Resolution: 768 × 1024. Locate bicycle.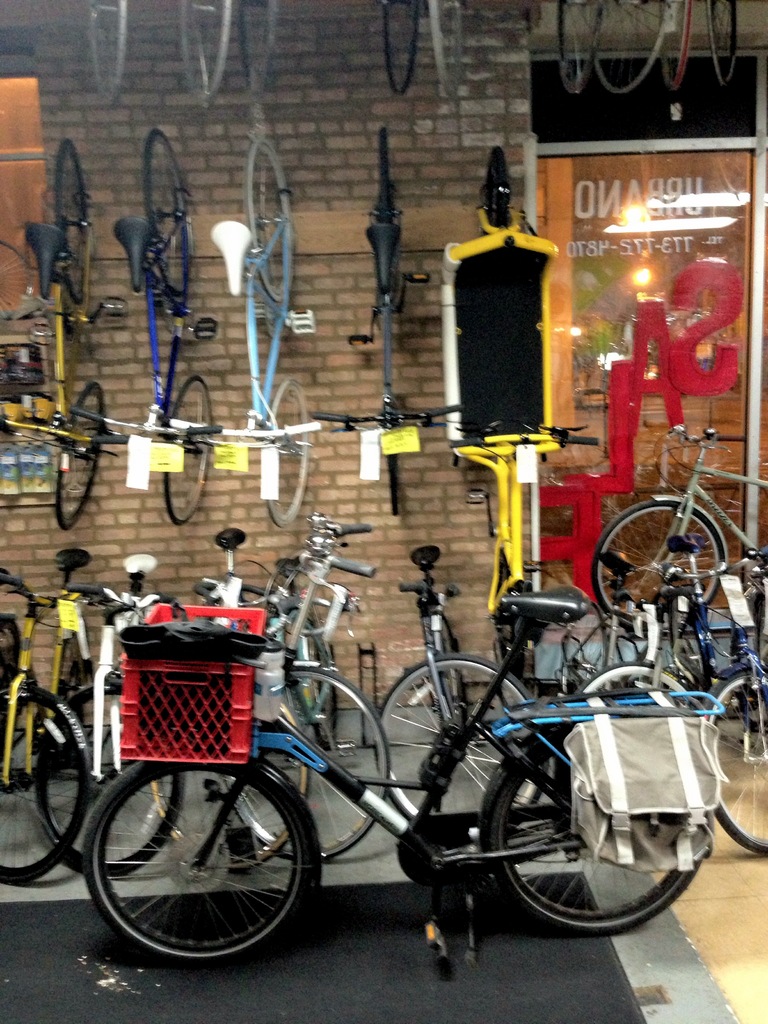
(left=88, top=0, right=124, bottom=102).
